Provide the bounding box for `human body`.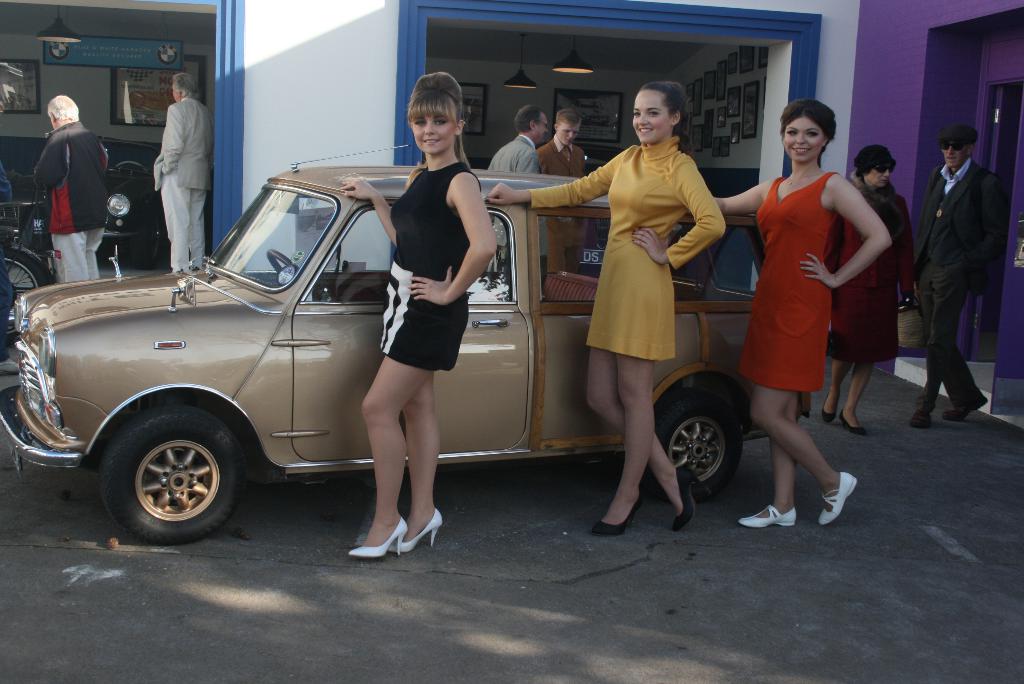
x1=531, y1=101, x2=579, y2=275.
